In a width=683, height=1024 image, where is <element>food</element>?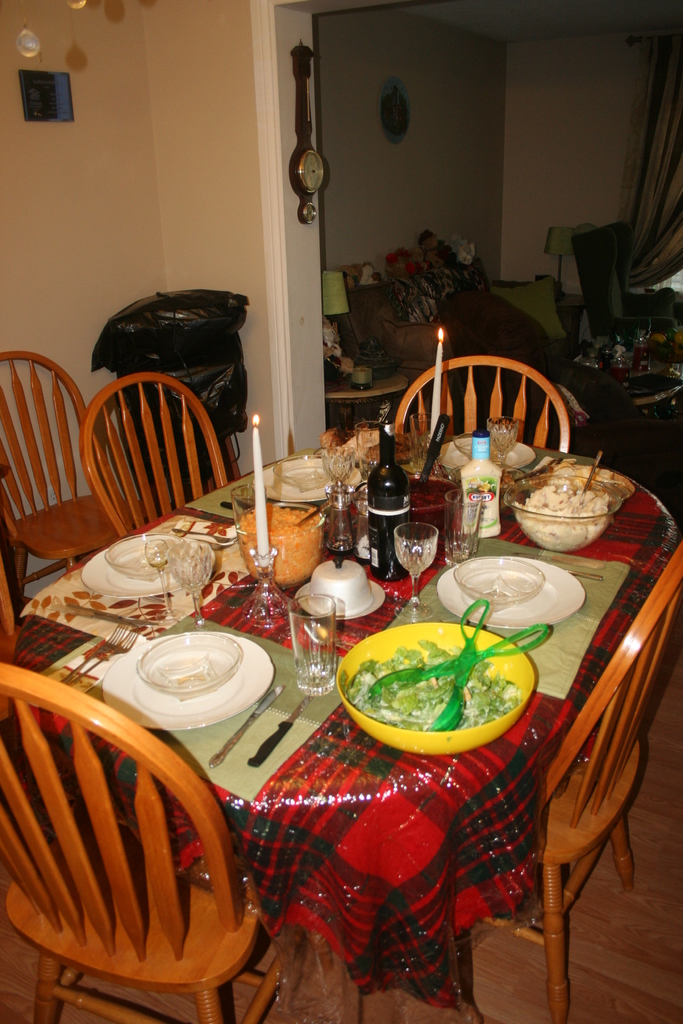
514:465:610:549.
